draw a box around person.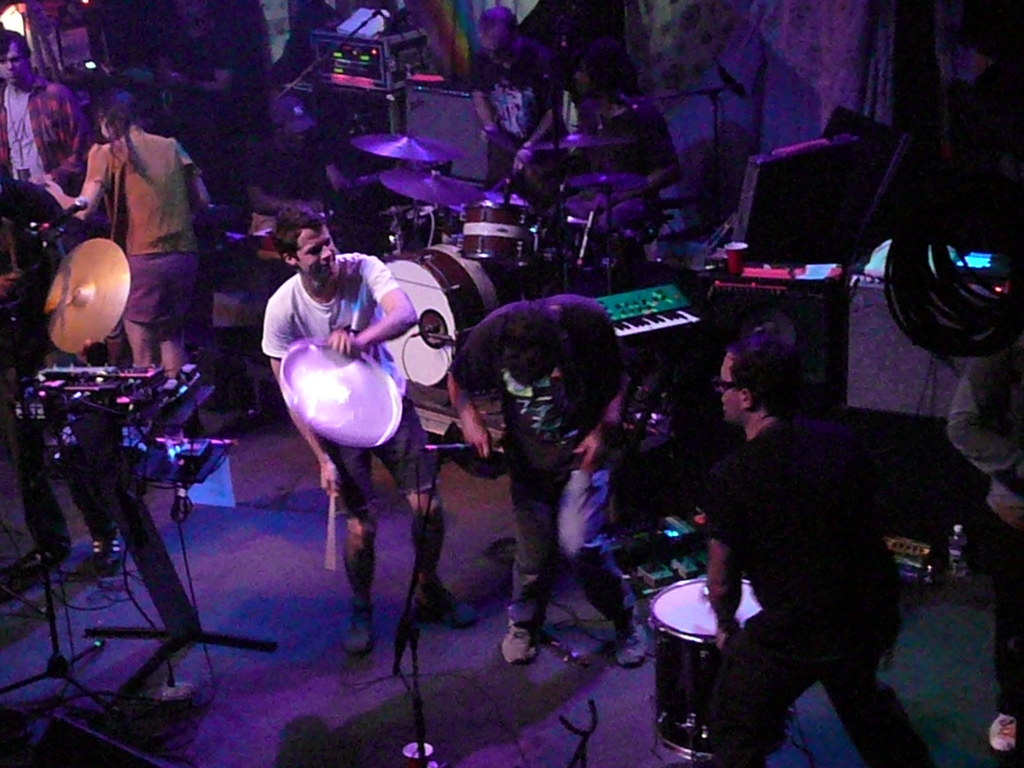
266 202 416 668.
